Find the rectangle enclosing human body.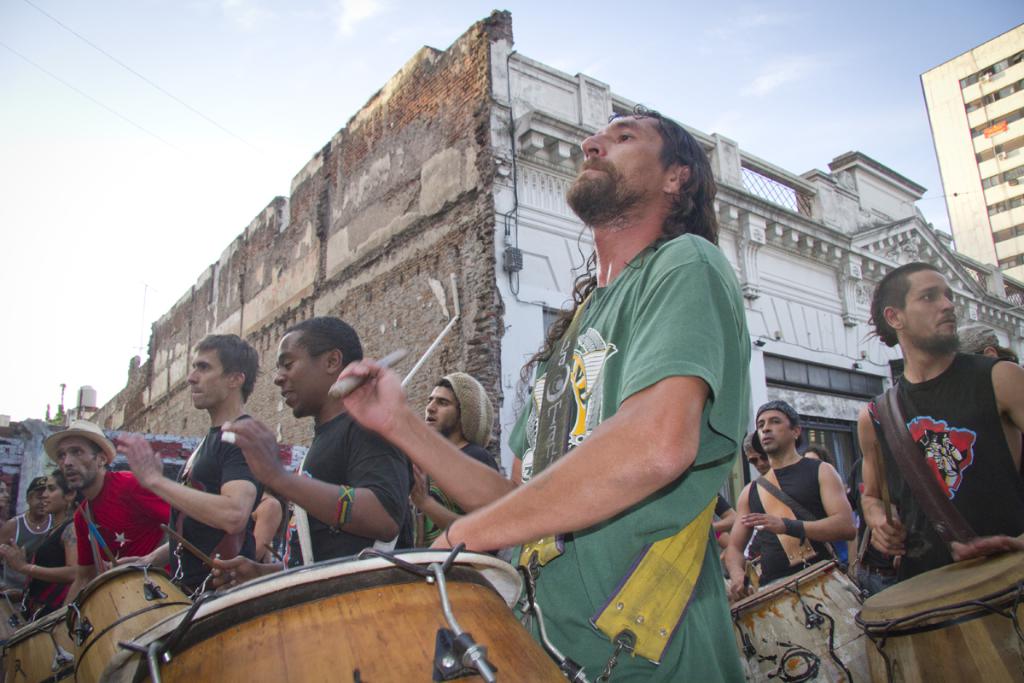
(left=65, top=466, right=177, bottom=610).
